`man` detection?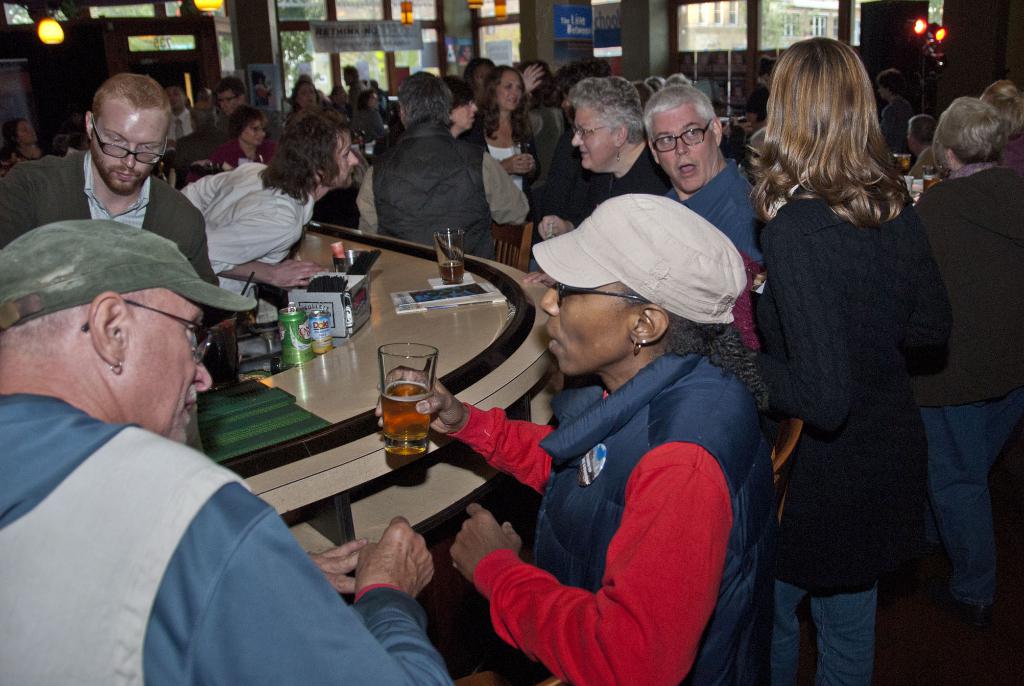
bbox=(341, 63, 388, 138)
